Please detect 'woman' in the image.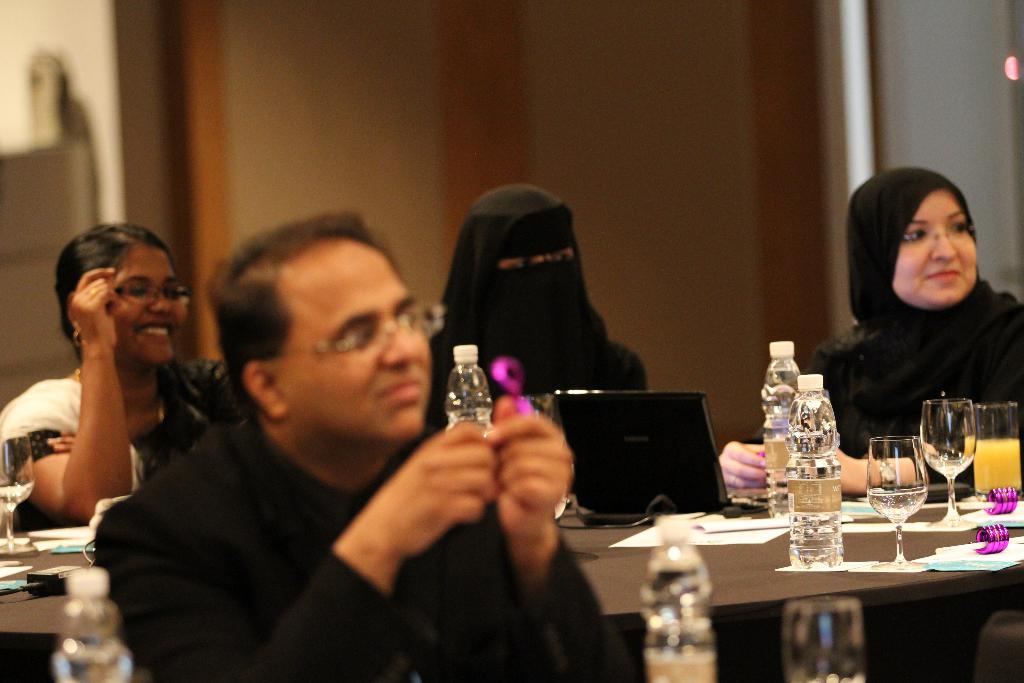
<region>0, 220, 245, 546</region>.
